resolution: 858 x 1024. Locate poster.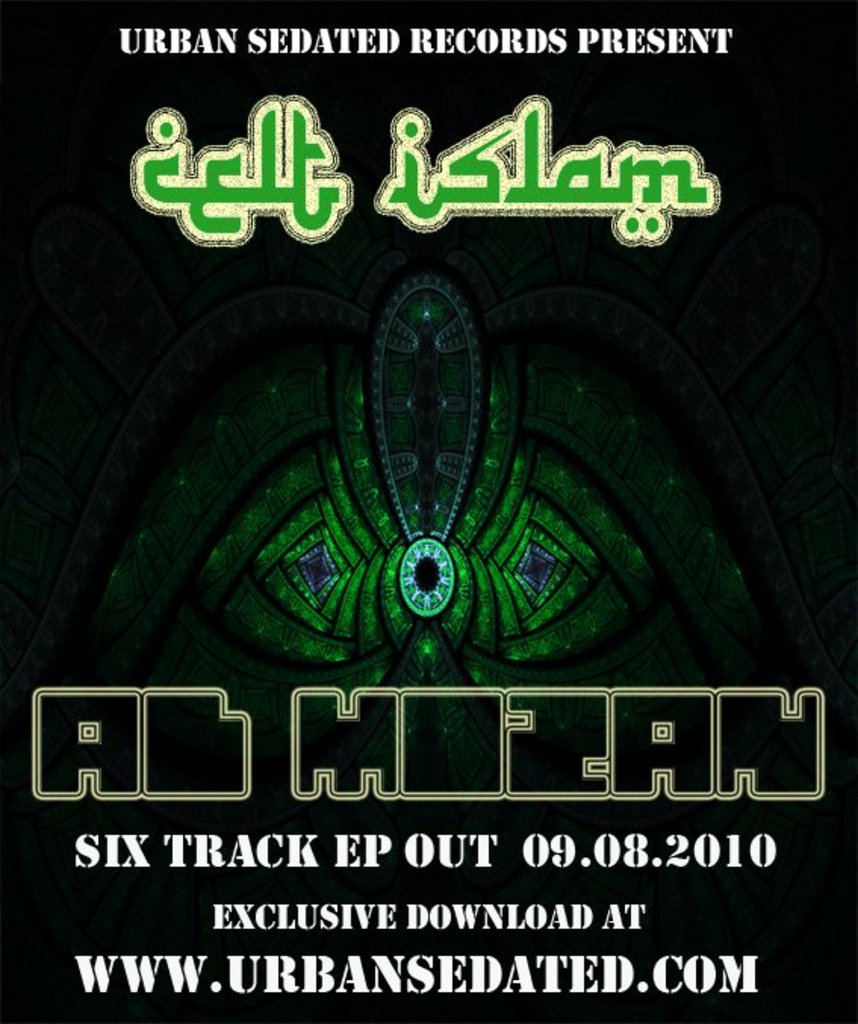
x1=0, y1=0, x2=856, y2=1022.
